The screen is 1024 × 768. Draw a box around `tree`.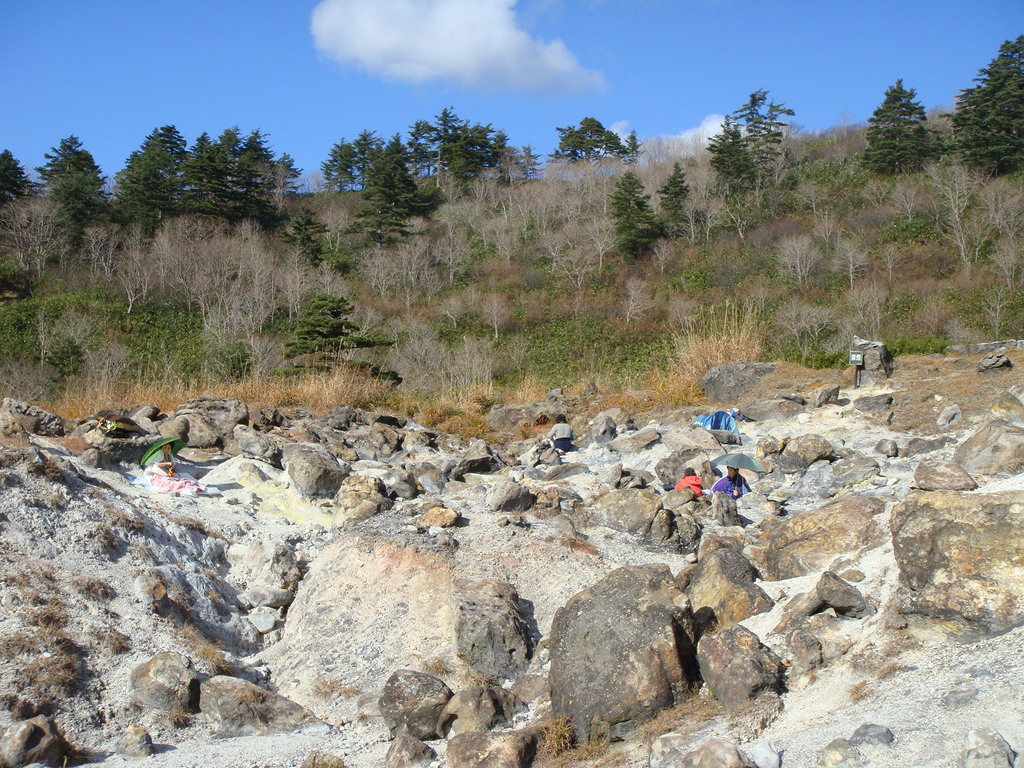
select_region(121, 117, 178, 246).
